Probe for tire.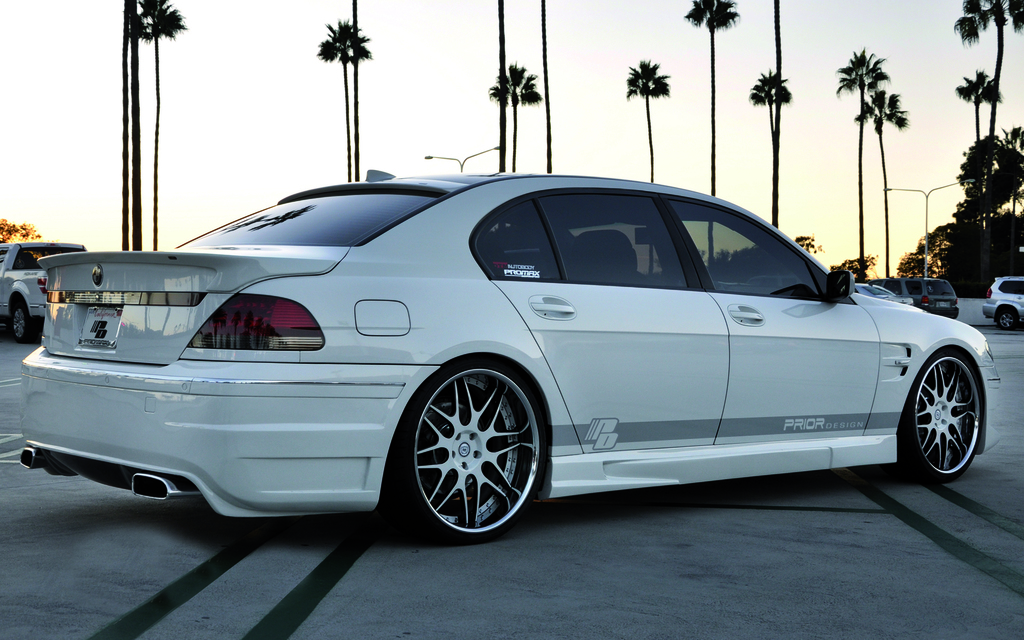
Probe result: x1=397 y1=348 x2=540 y2=552.
